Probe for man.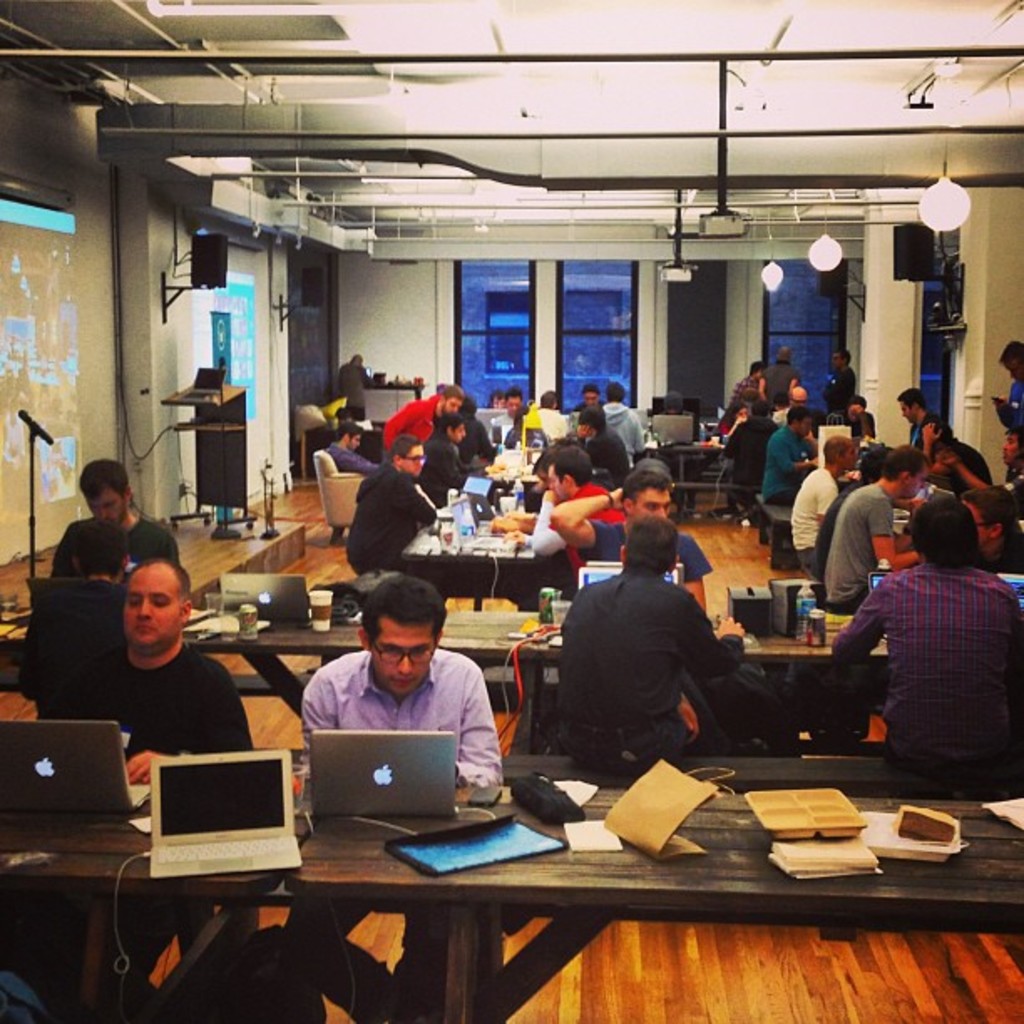
Probe result: 539,515,746,795.
